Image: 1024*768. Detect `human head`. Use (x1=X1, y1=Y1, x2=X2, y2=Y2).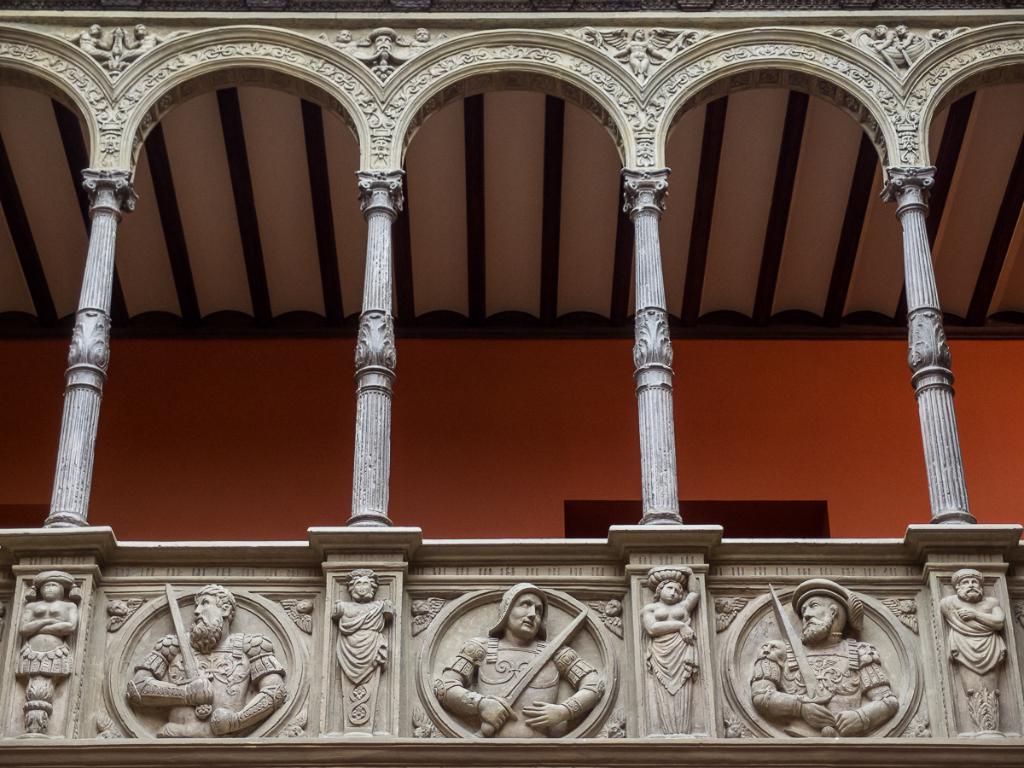
(x1=896, y1=598, x2=921, y2=615).
